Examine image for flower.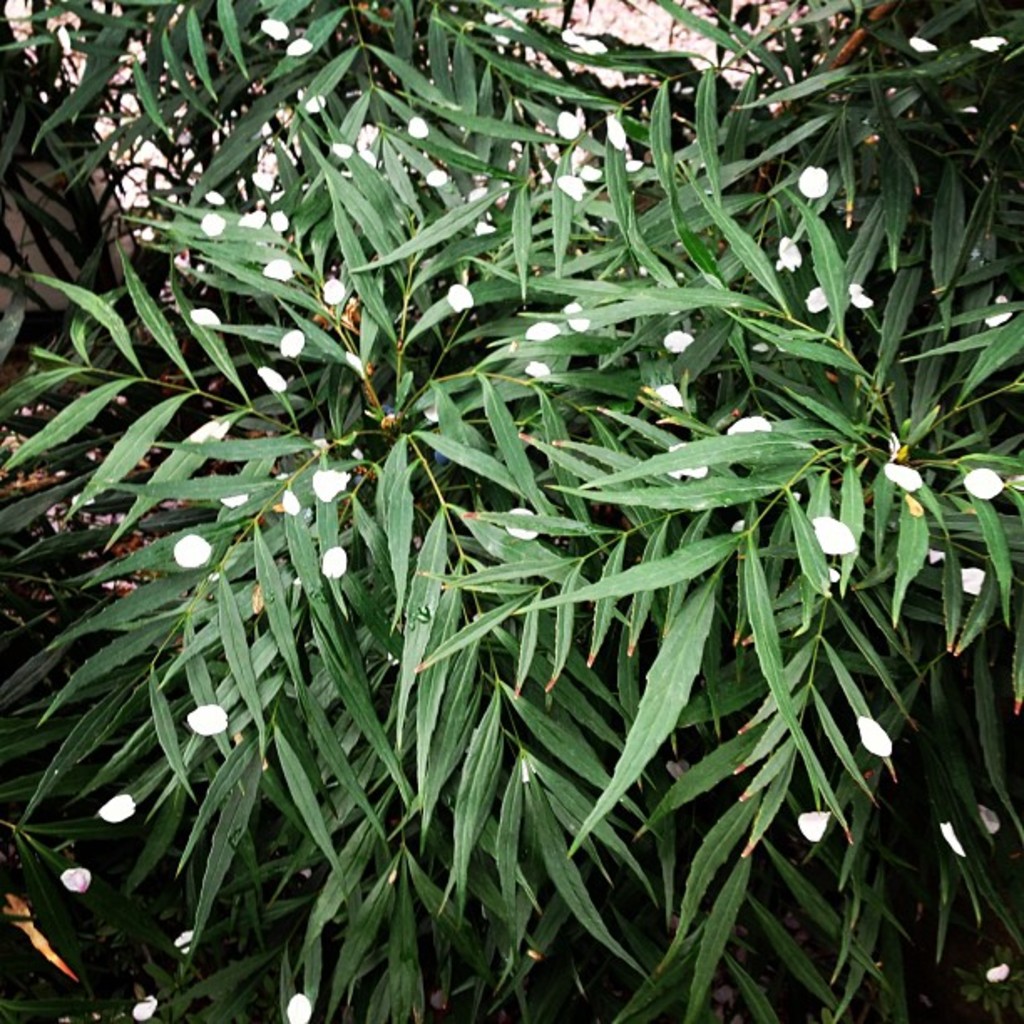
Examination result: 321 268 358 305.
